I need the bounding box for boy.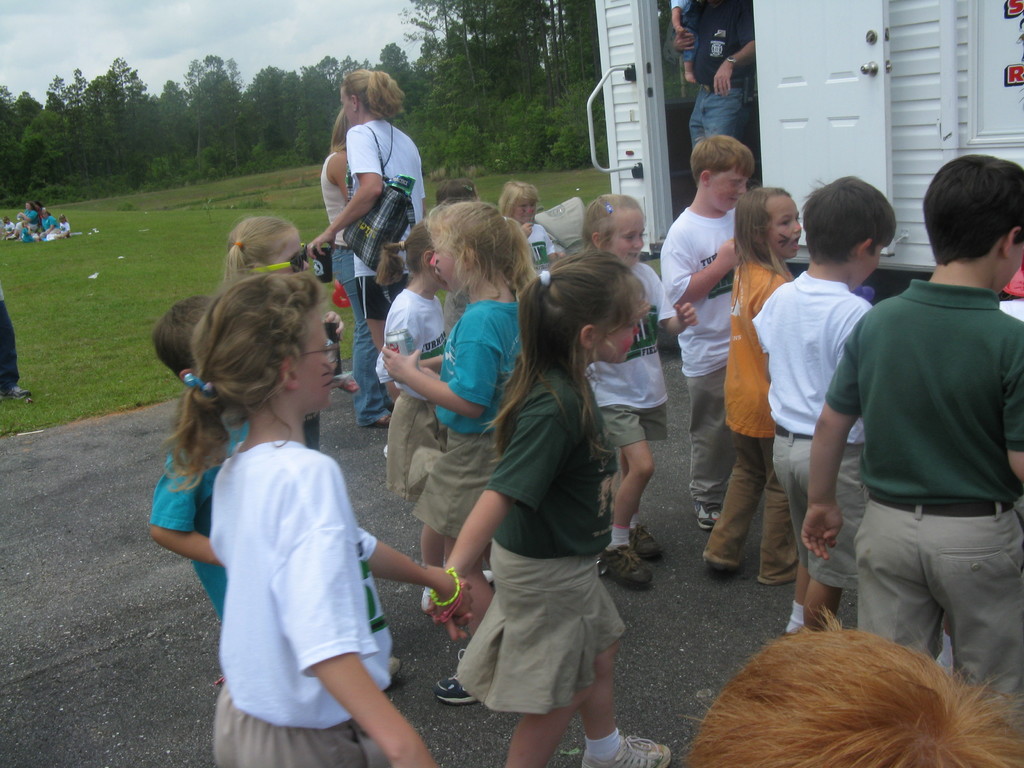
Here it is: 802, 156, 1023, 743.
